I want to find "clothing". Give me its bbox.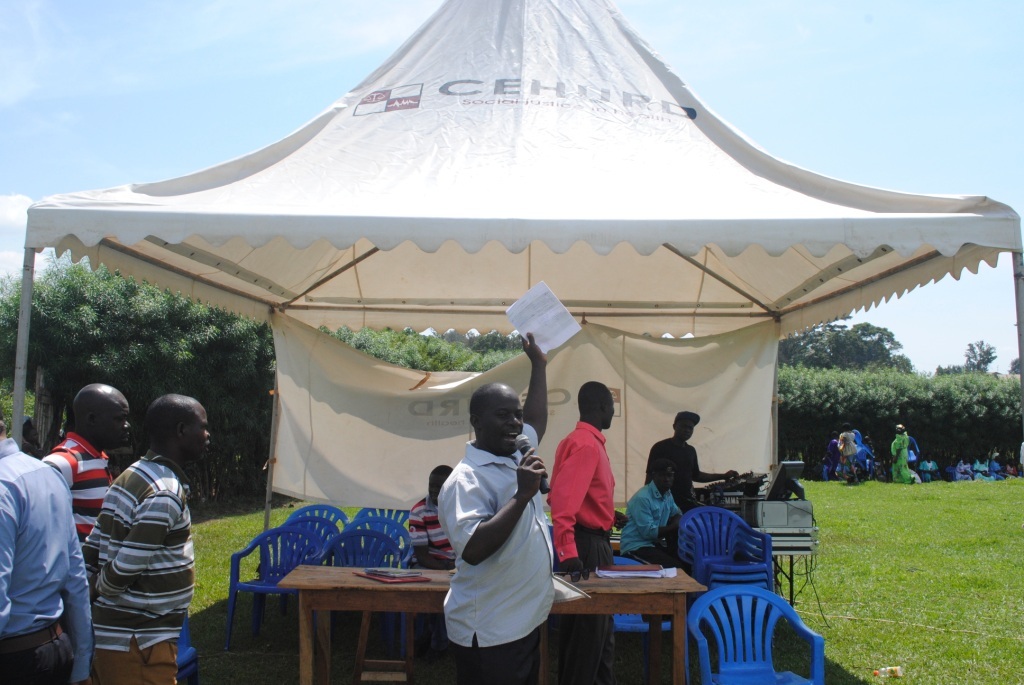
884:427:913:494.
